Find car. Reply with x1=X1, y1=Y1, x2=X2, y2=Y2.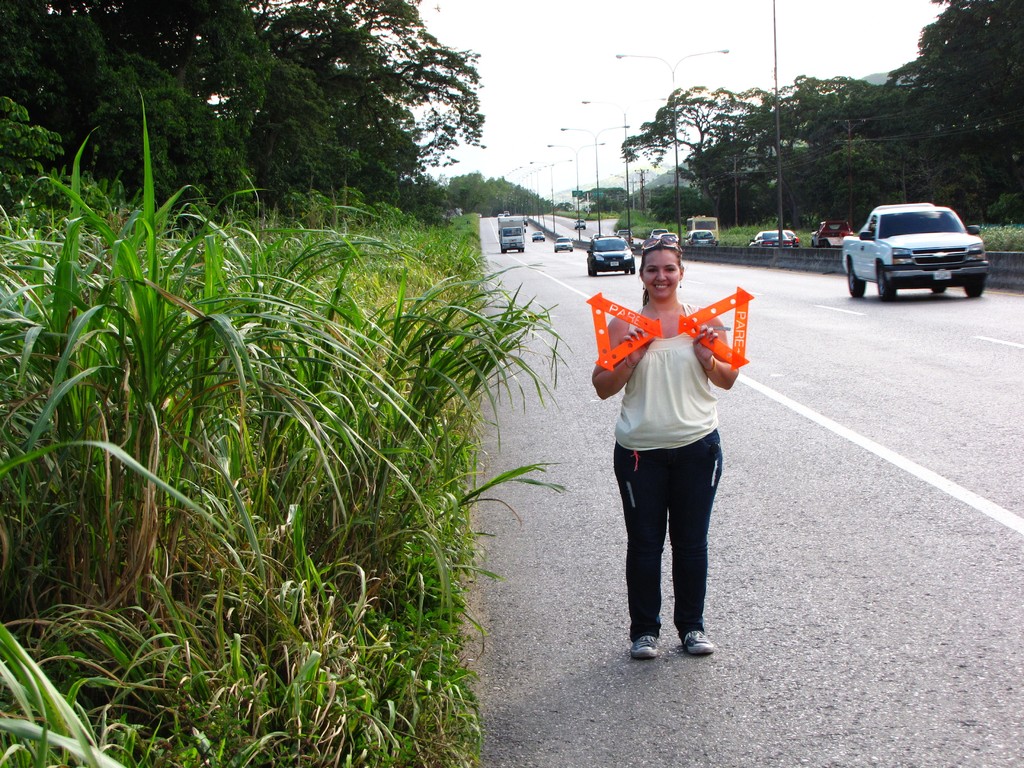
x1=659, y1=234, x2=680, y2=244.
